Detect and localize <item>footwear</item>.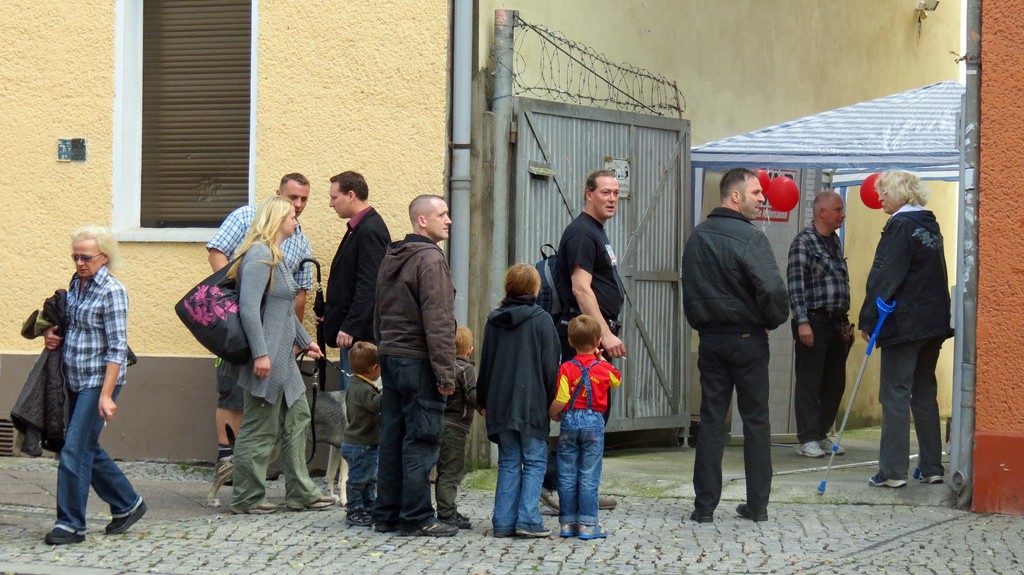
Localized at [x1=285, y1=492, x2=339, y2=513].
